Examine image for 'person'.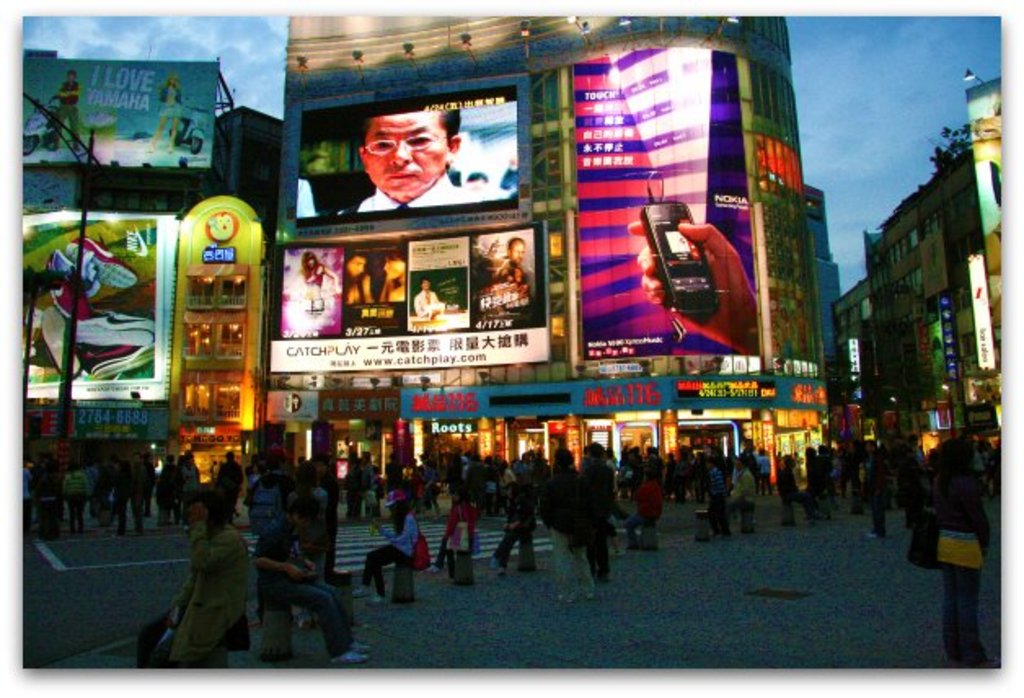
Examination result: box=[342, 251, 377, 305].
